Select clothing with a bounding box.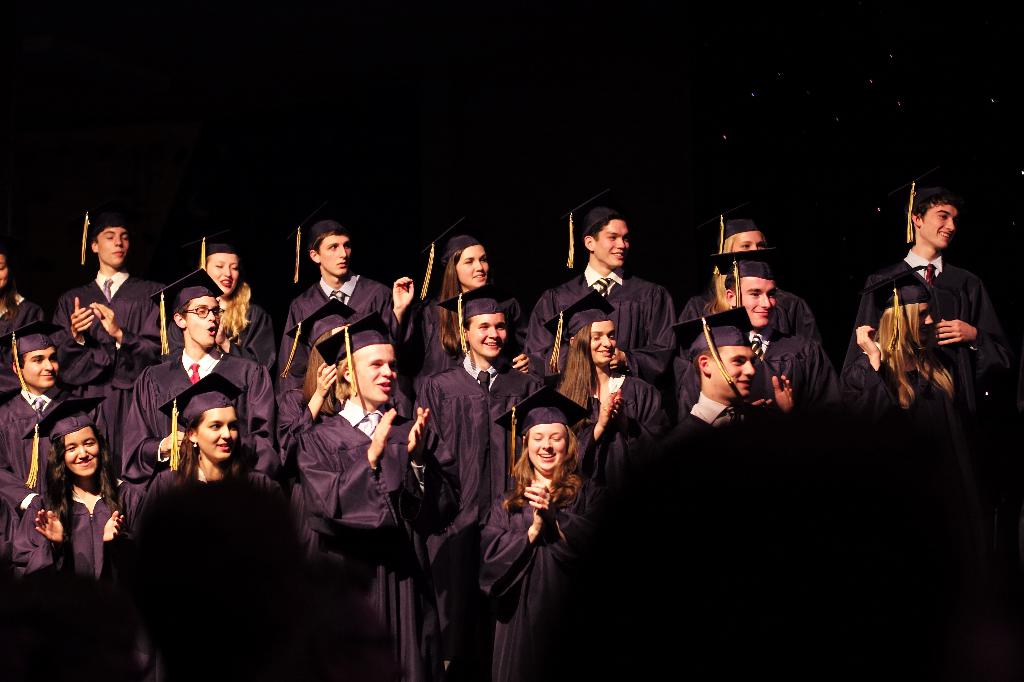
[56,272,153,446].
